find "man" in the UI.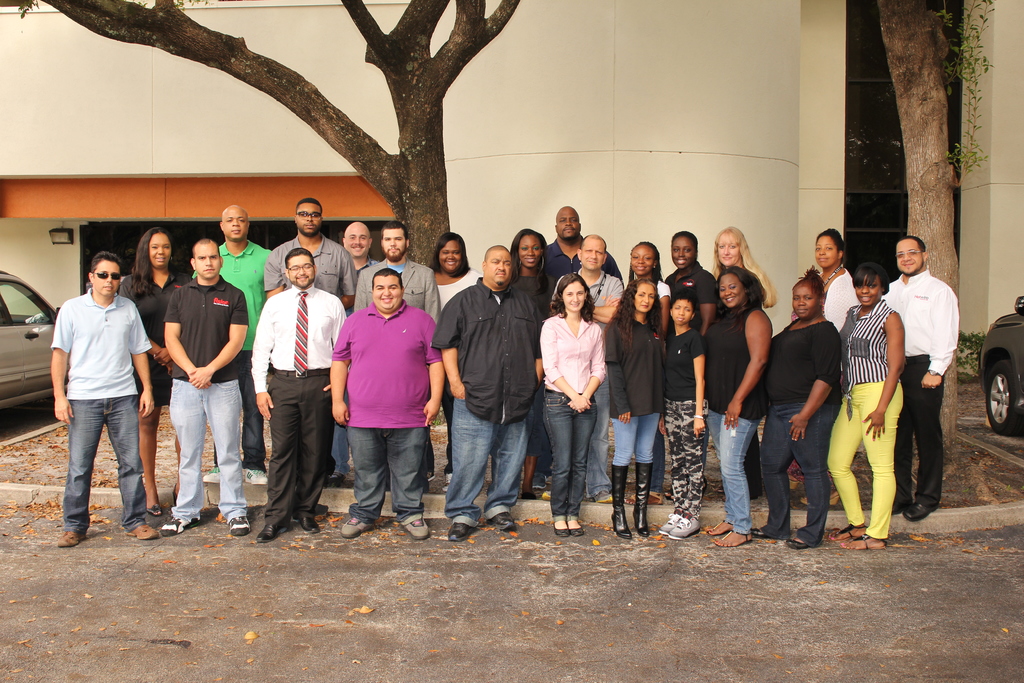
UI element at <region>882, 235, 960, 520</region>.
